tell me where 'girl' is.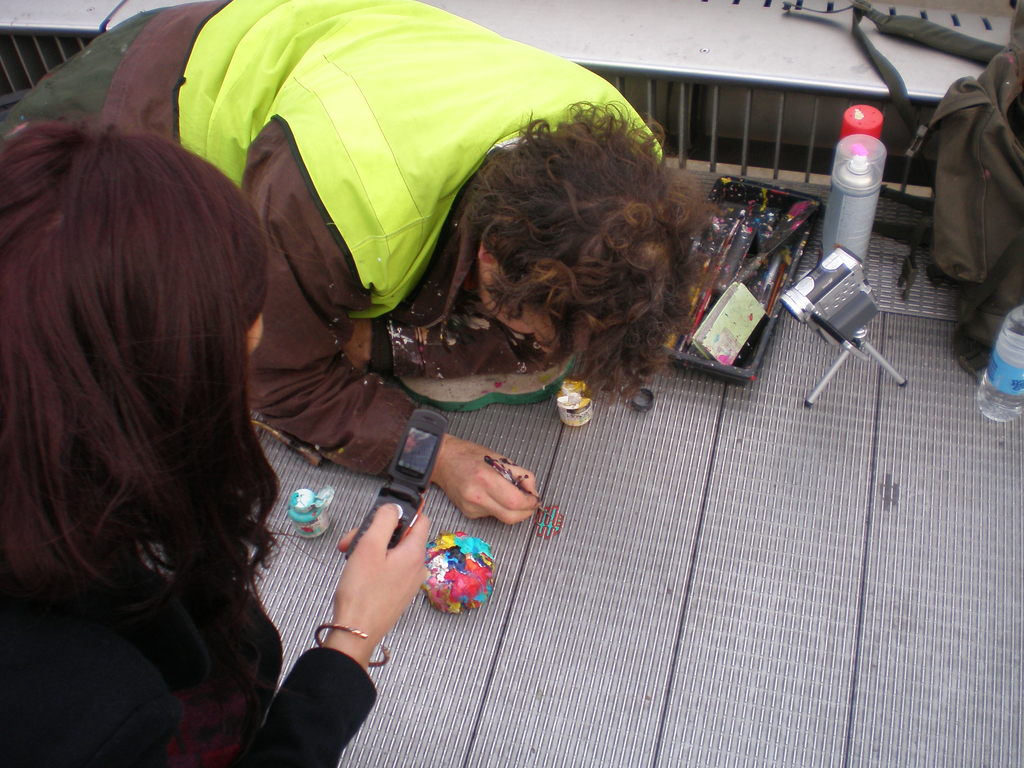
'girl' is at (0,126,430,767).
